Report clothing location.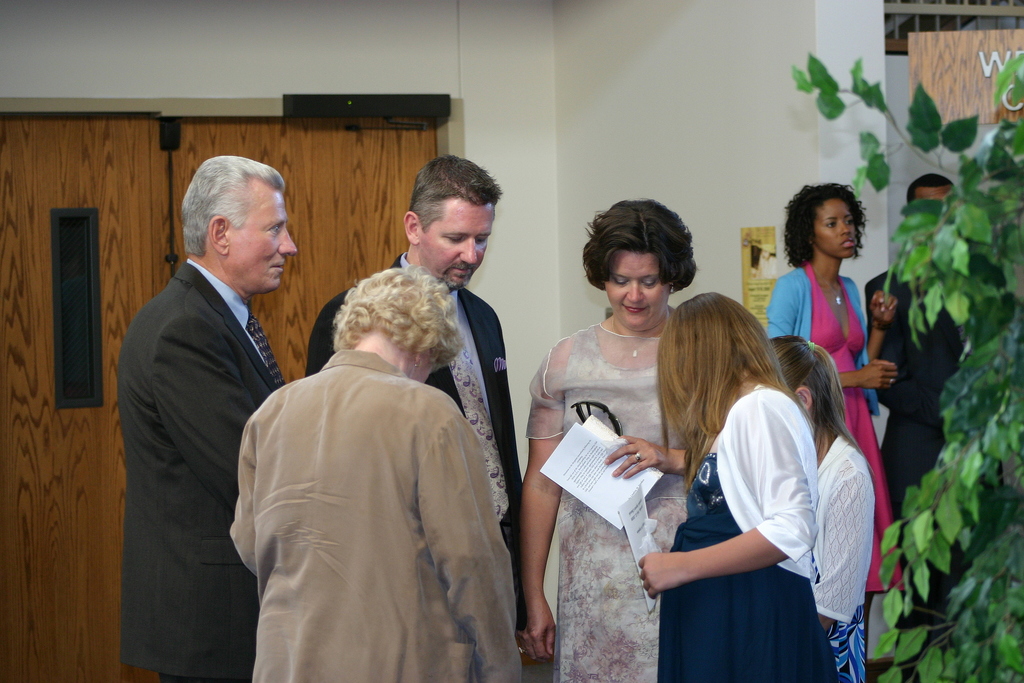
Report: 766 256 893 589.
